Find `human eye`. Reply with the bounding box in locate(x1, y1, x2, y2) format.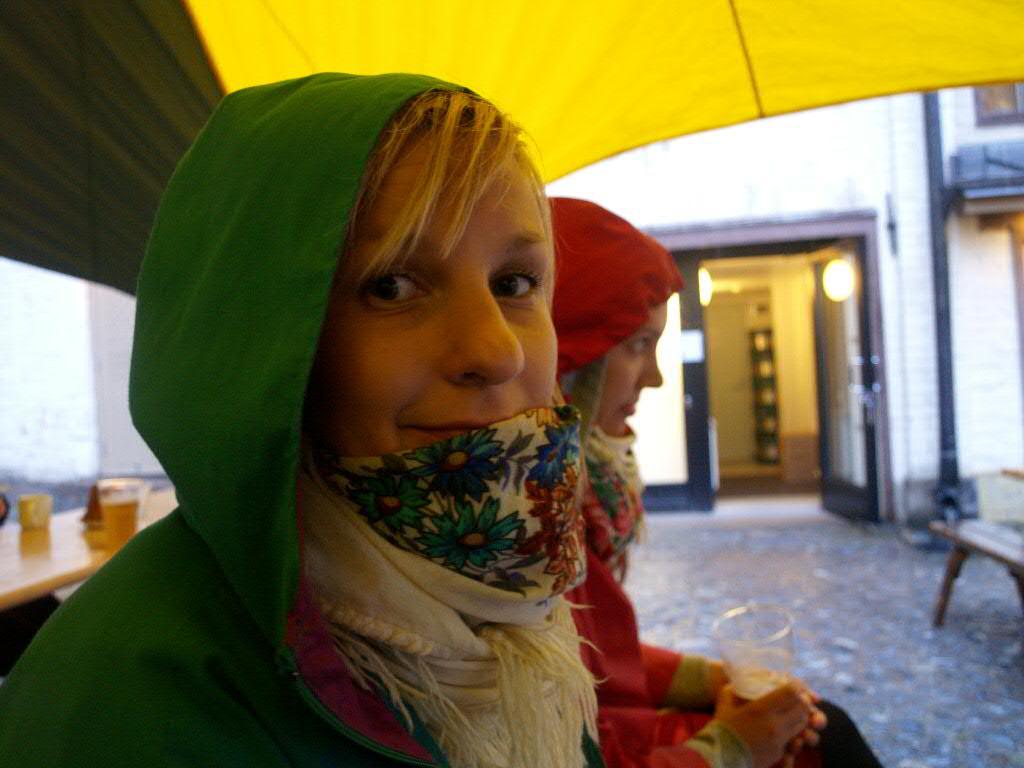
locate(484, 257, 544, 301).
